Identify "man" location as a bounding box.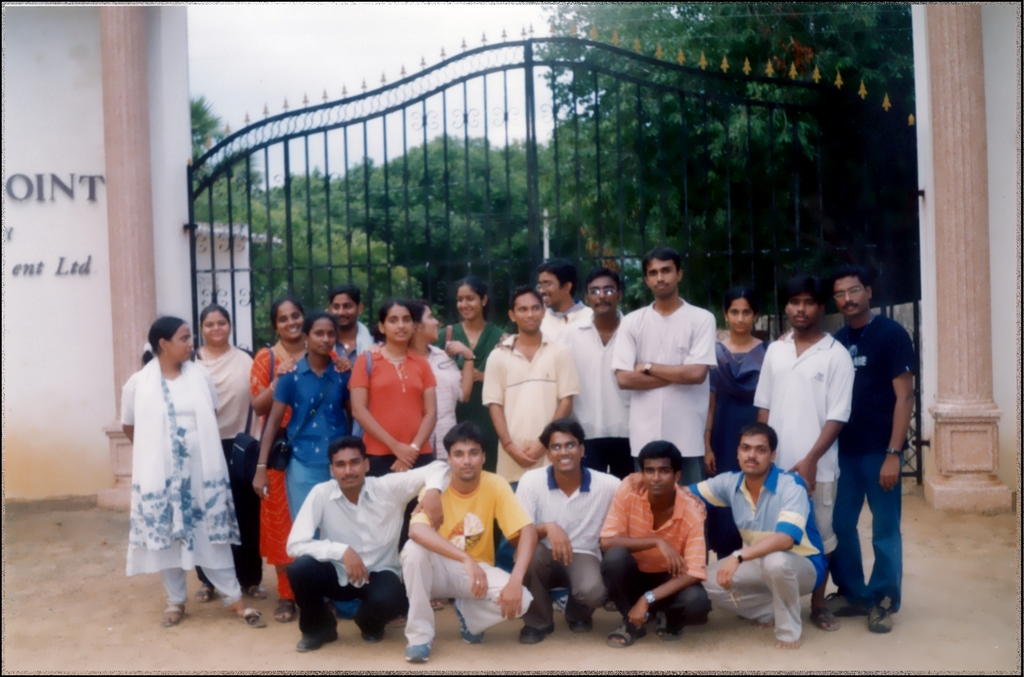
crop(596, 436, 714, 648).
